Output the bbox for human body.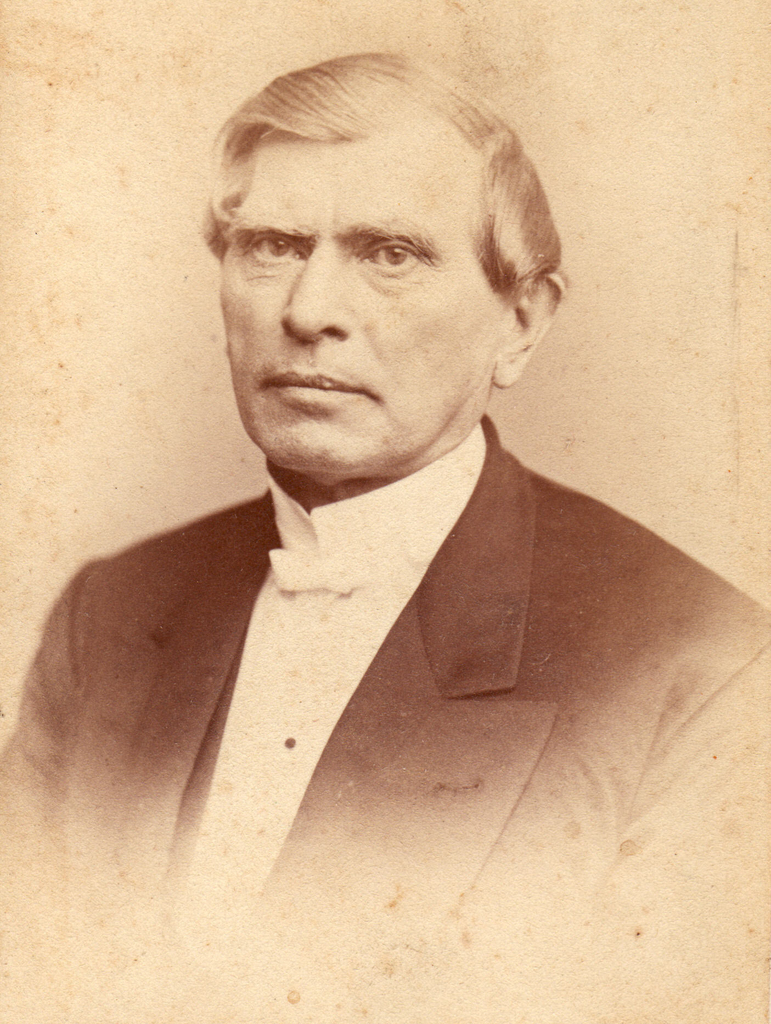
[0,48,770,1023].
